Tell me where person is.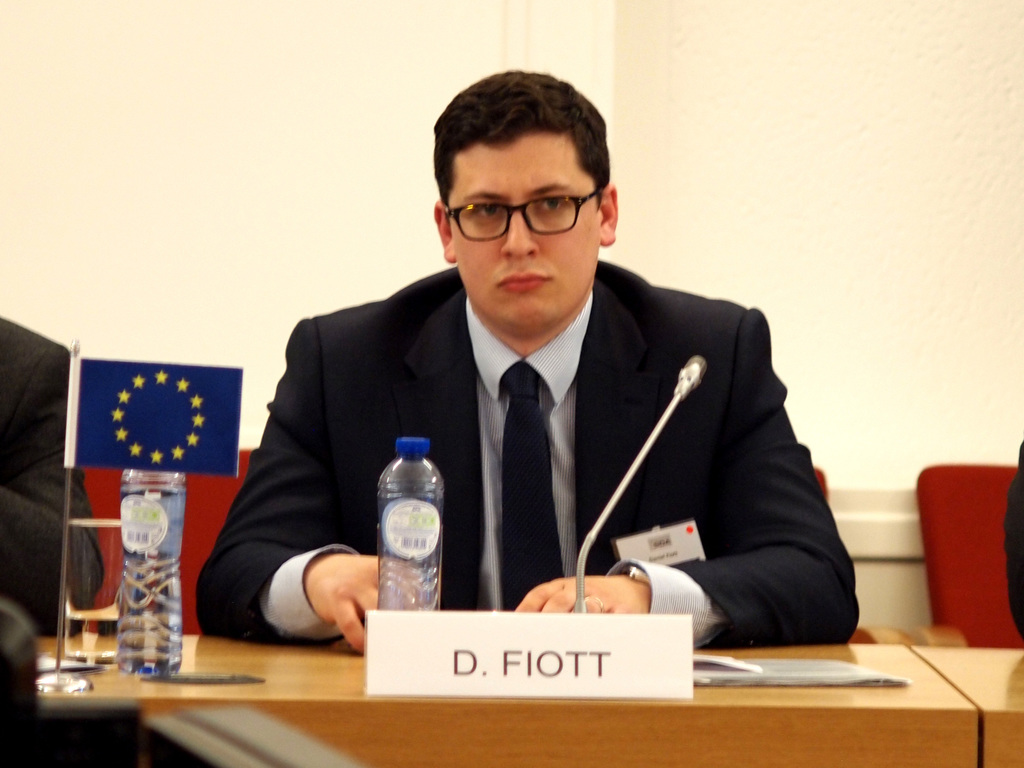
person is at x1=234 y1=104 x2=843 y2=708.
